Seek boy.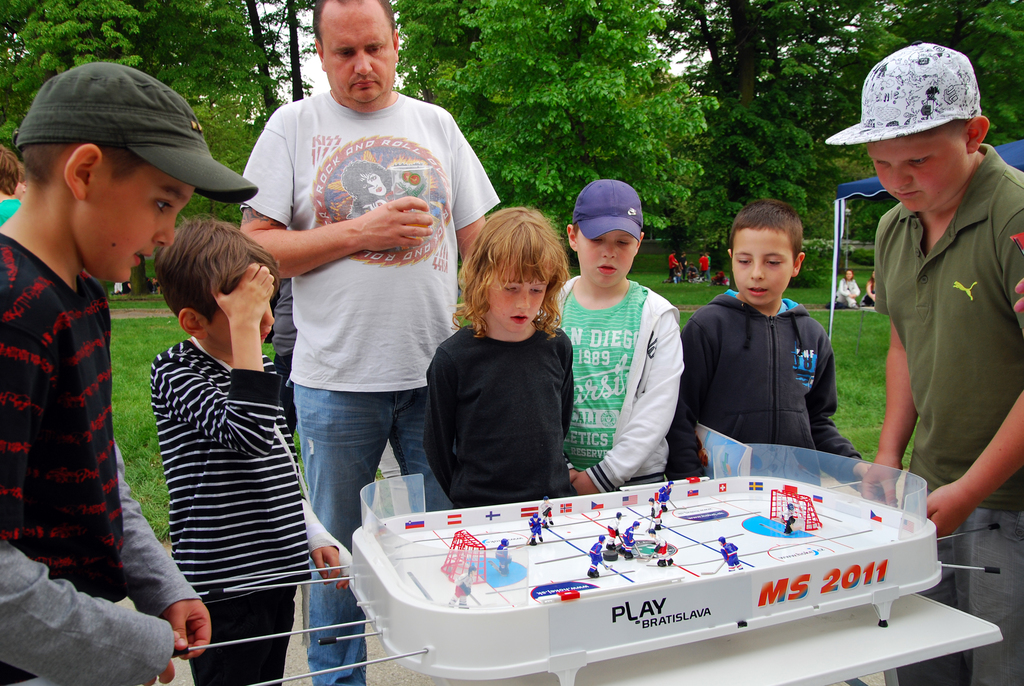
locate(828, 45, 1021, 679).
